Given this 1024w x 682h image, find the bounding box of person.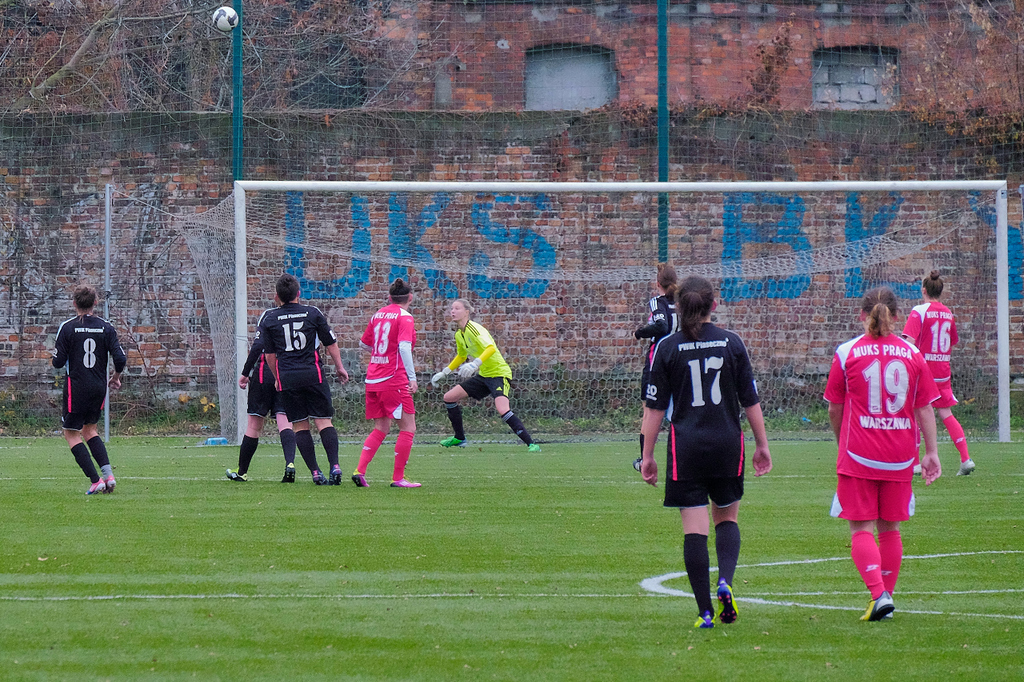
(50,282,127,497).
